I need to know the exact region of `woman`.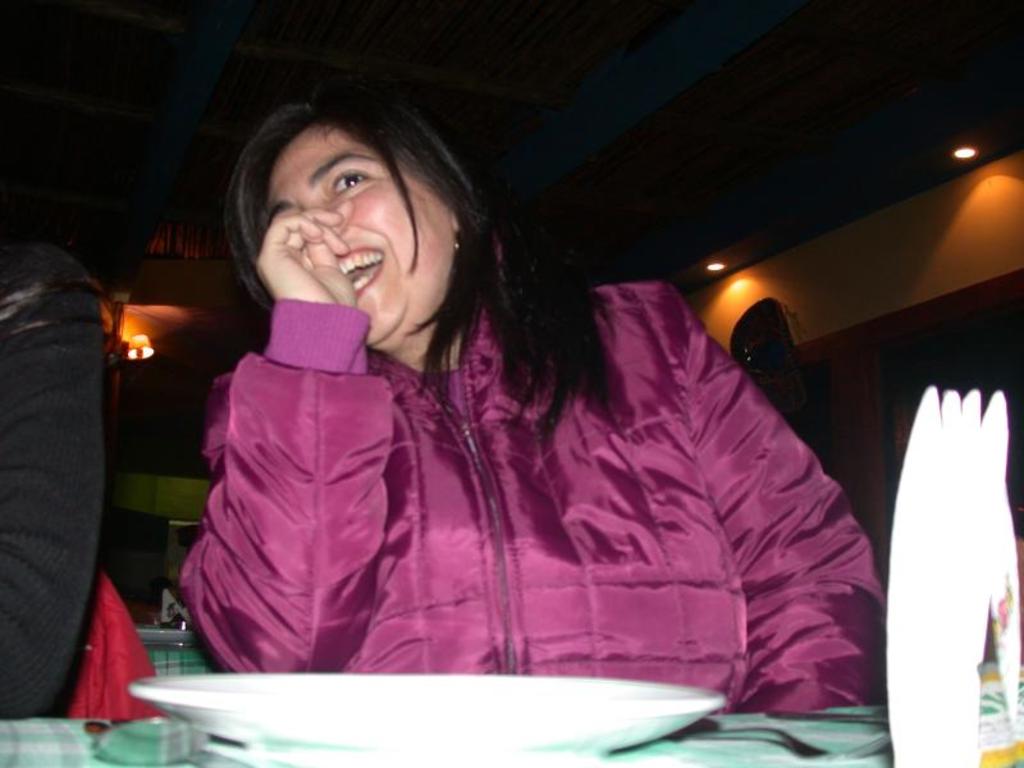
Region: 152/83/860/730.
